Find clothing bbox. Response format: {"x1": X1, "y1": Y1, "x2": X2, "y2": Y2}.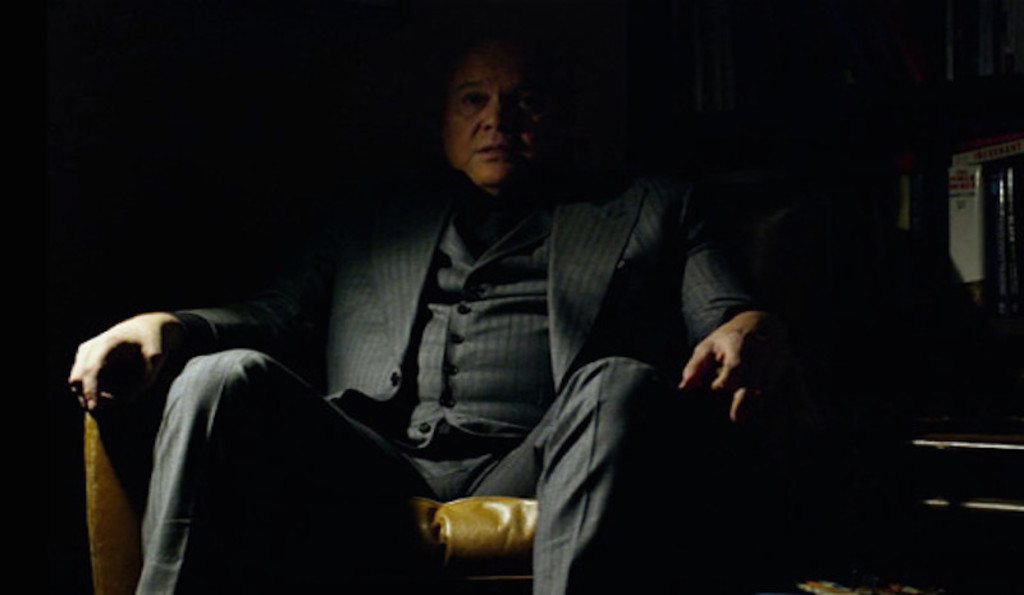
{"x1": 140, "y1": 159, "x2": 777, "y2": 594}.
